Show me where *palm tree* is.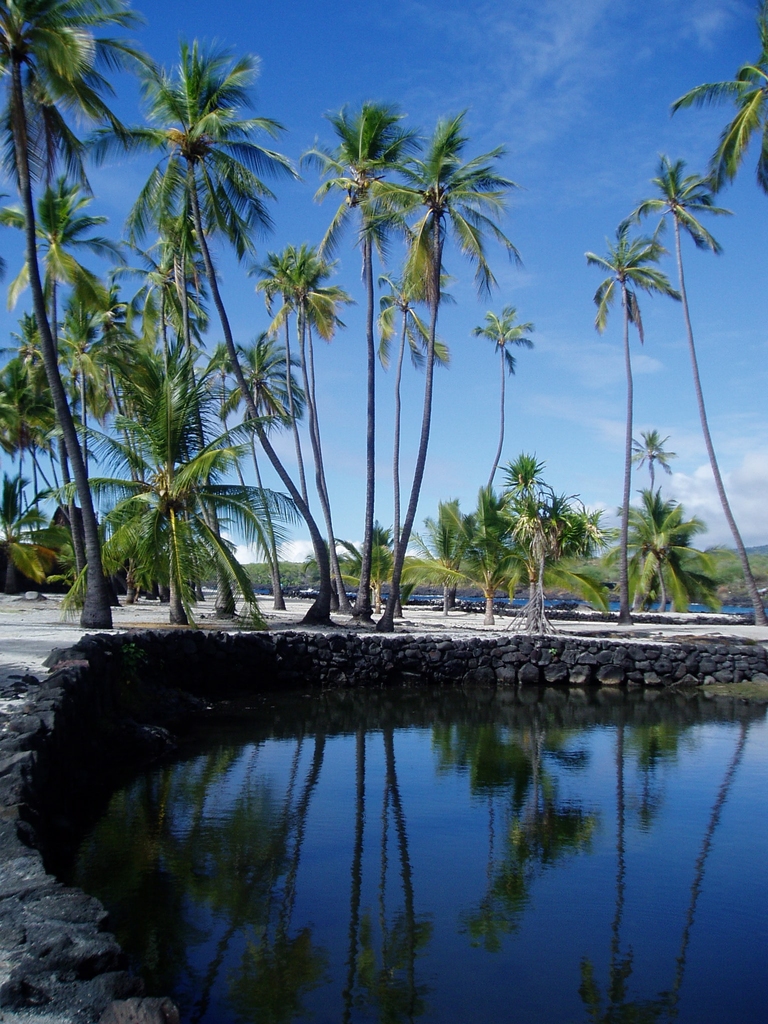
*palm tree* is at (left=417, top=436, right=564, bottom=643).
